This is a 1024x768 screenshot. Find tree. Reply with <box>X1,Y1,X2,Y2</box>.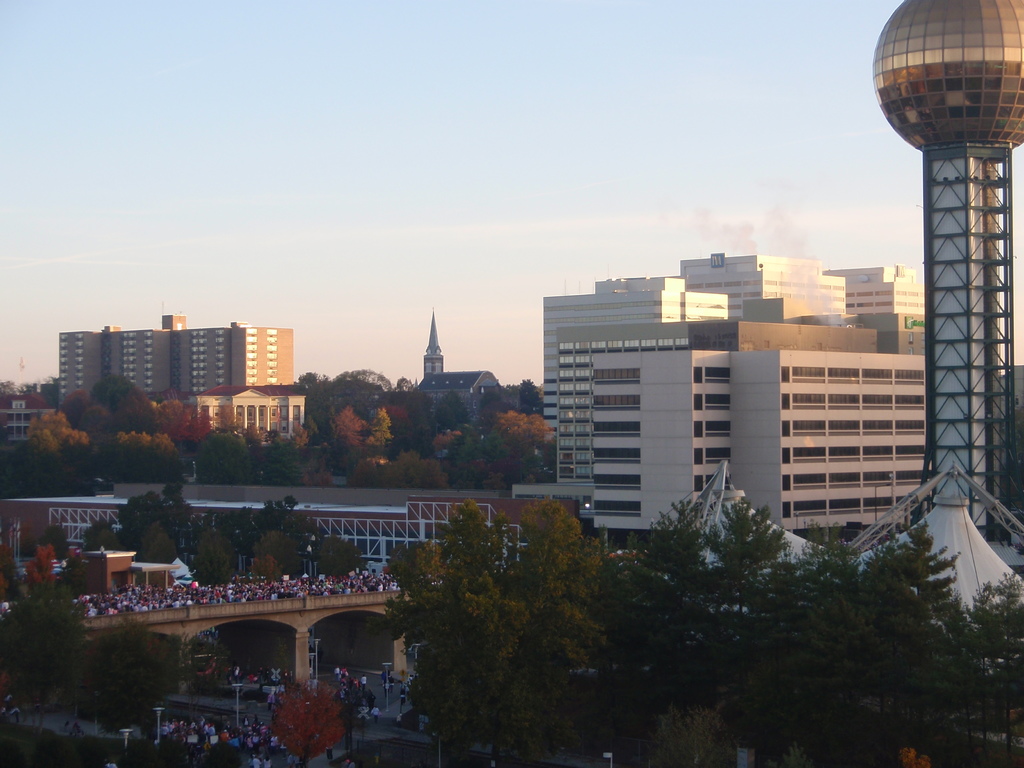
<box>306,531,367,580</box>.
